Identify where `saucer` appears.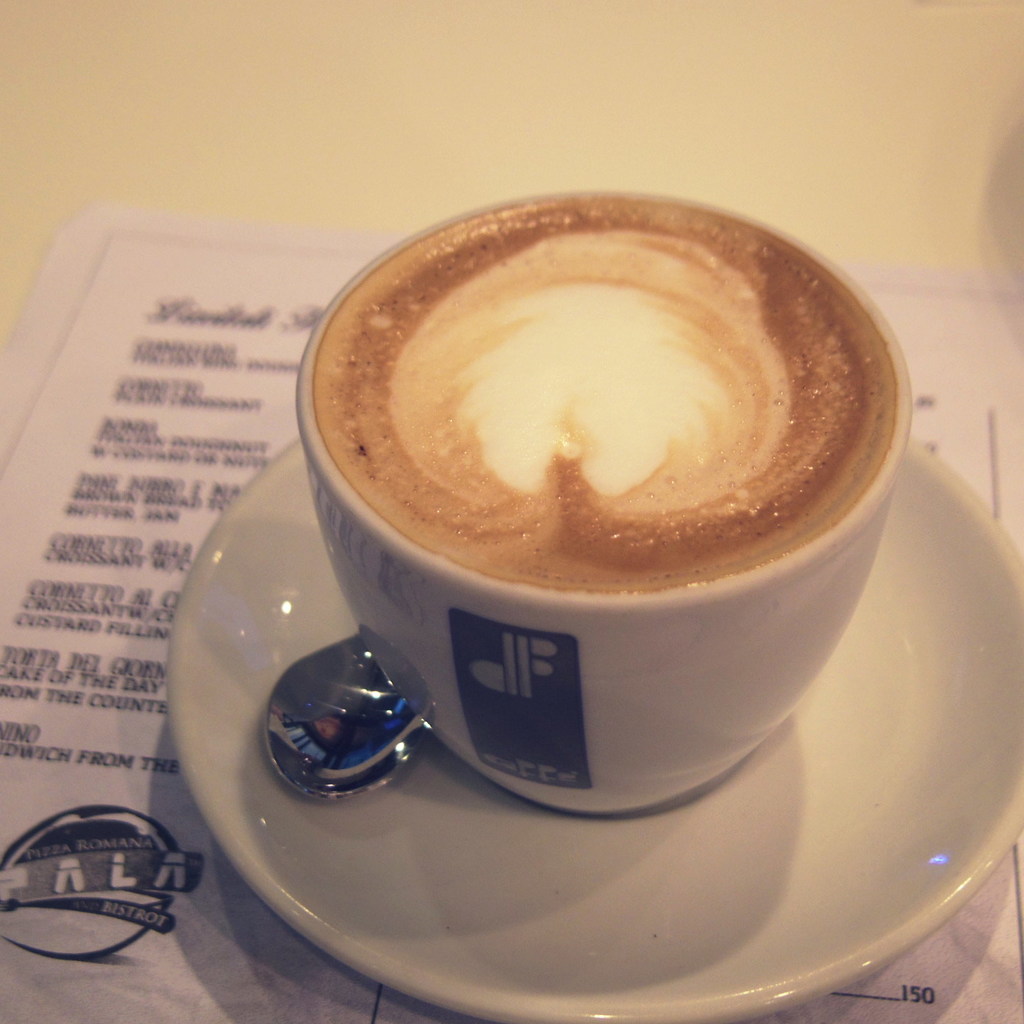
Appears at left=162, top=442, right=1023, bottom=1023.
